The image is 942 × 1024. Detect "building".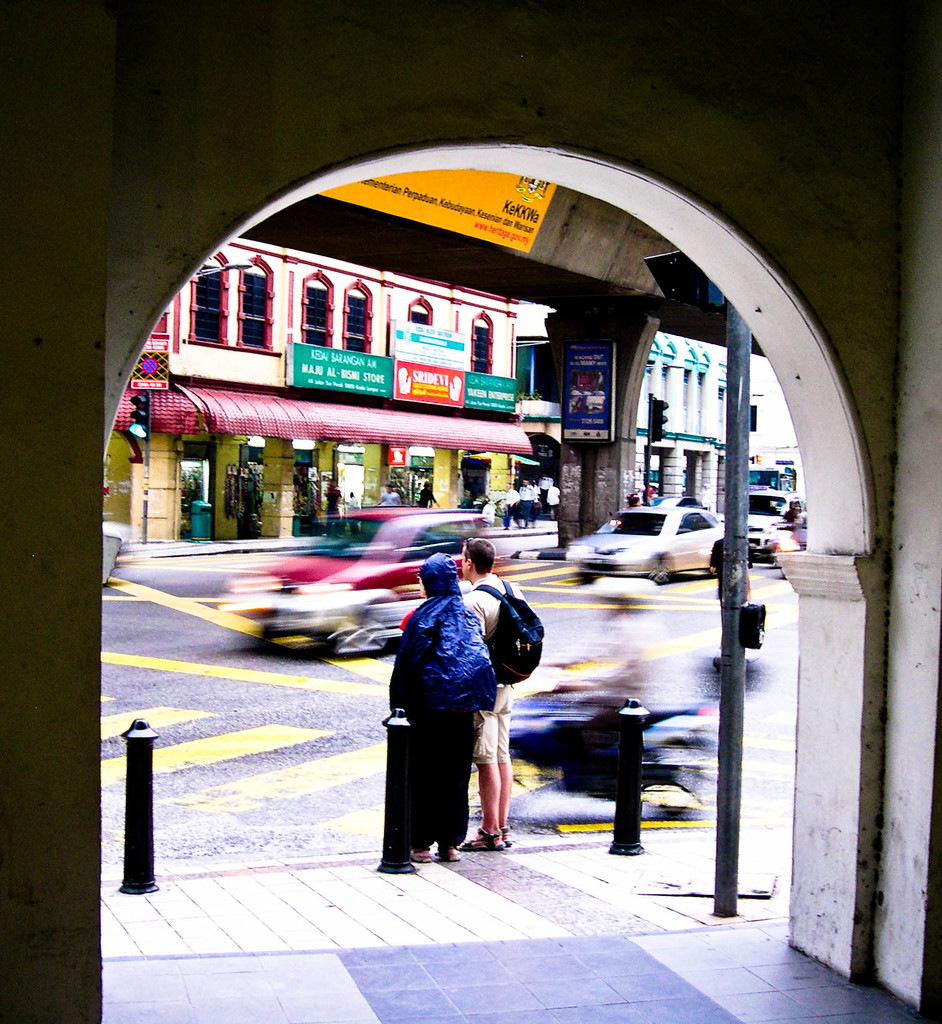
Detection: 749/356/804/504.
